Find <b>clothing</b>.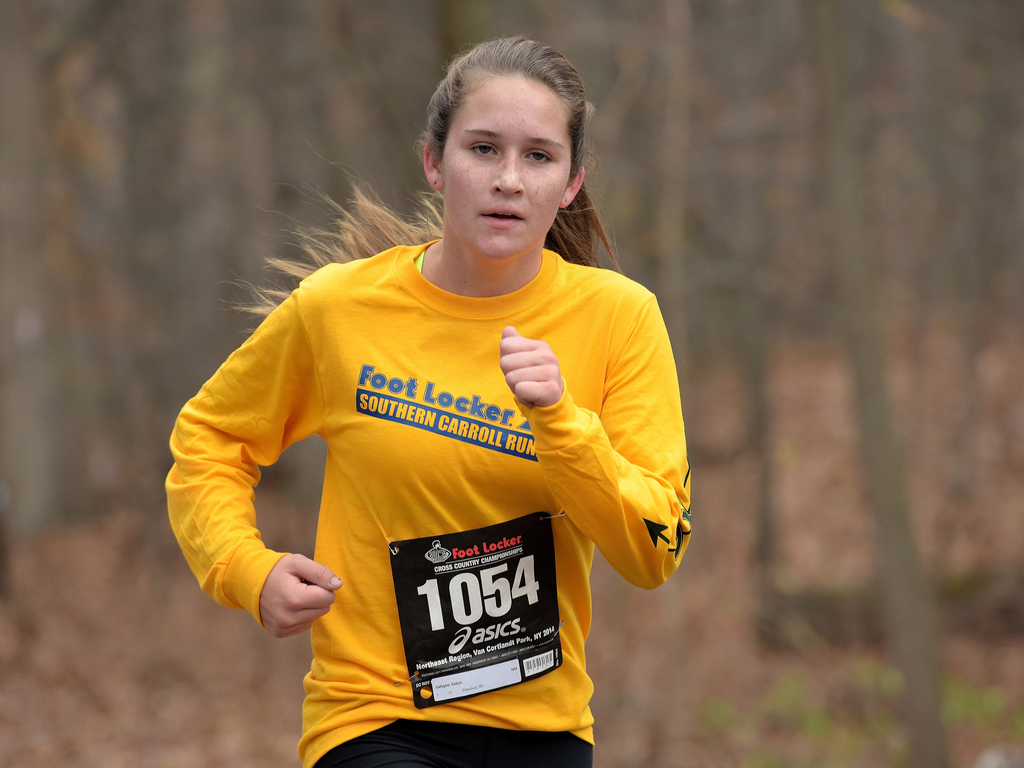
bbox=[159, 245, 703, 767].
